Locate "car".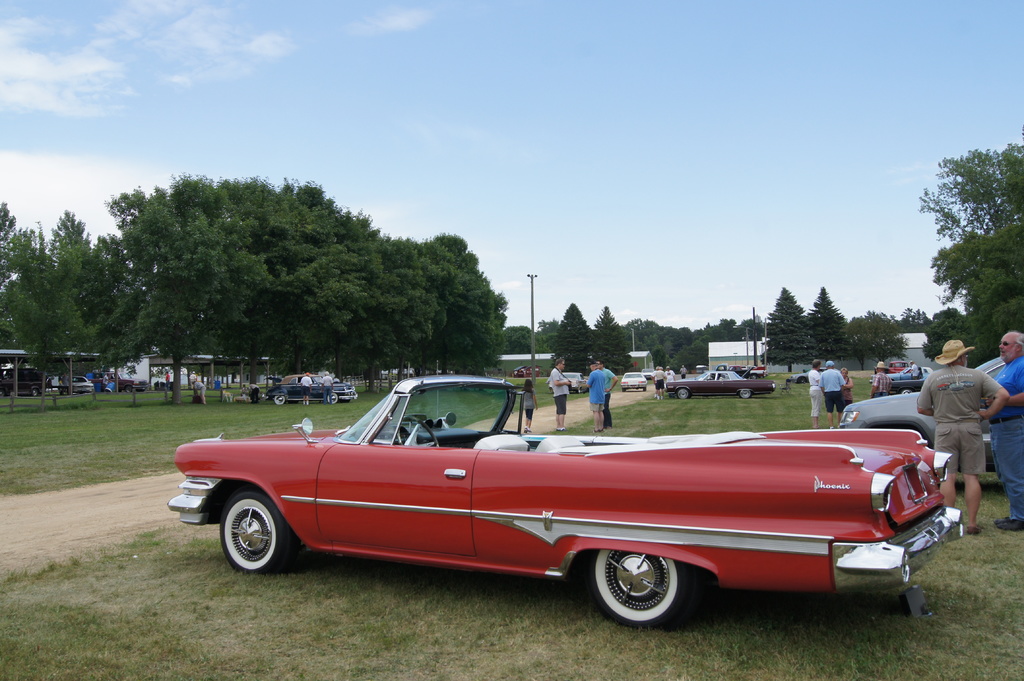
Bounding box: region(877, 360, 908, 372).
